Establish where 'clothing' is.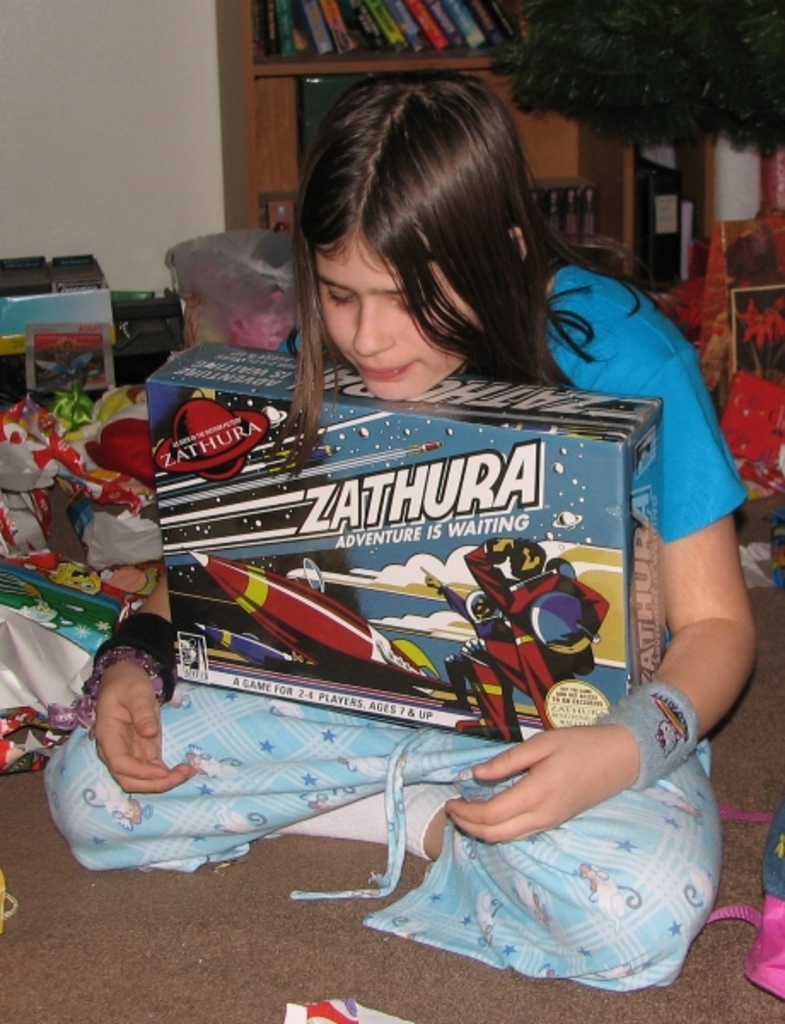
Established at x1=87, y1=271, x2=732, y2=935.
